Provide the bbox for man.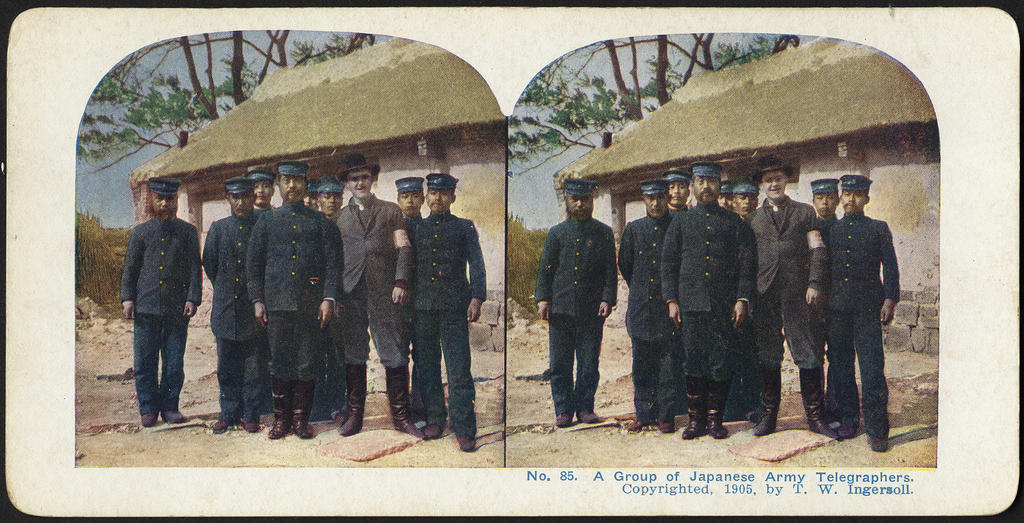
{"left": 333, "top": 148, "right": 425, "bottom": 441}.
